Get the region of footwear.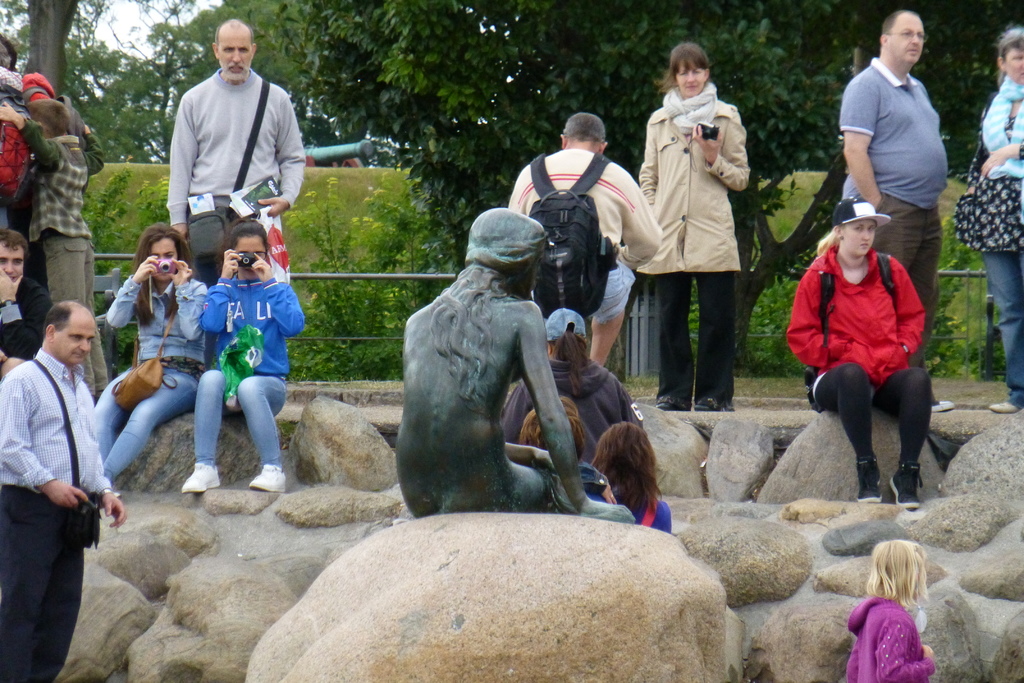
<bbox>243, 467, 289, 495</bbox>.
